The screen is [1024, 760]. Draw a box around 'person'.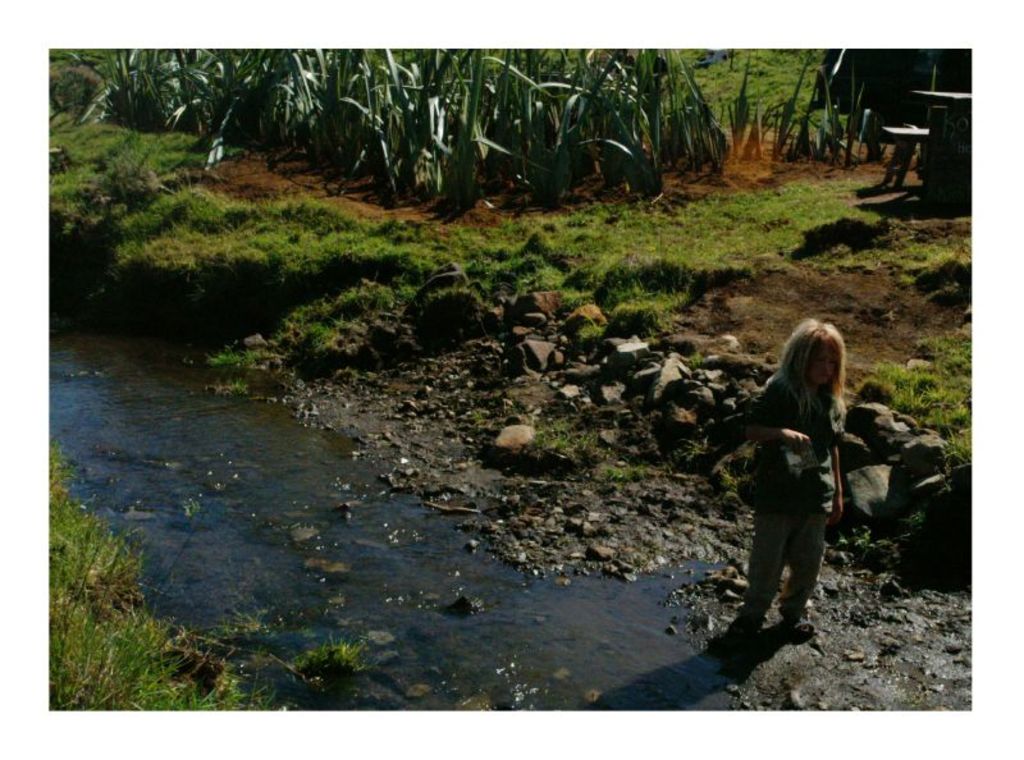
[750,307,854,661].
